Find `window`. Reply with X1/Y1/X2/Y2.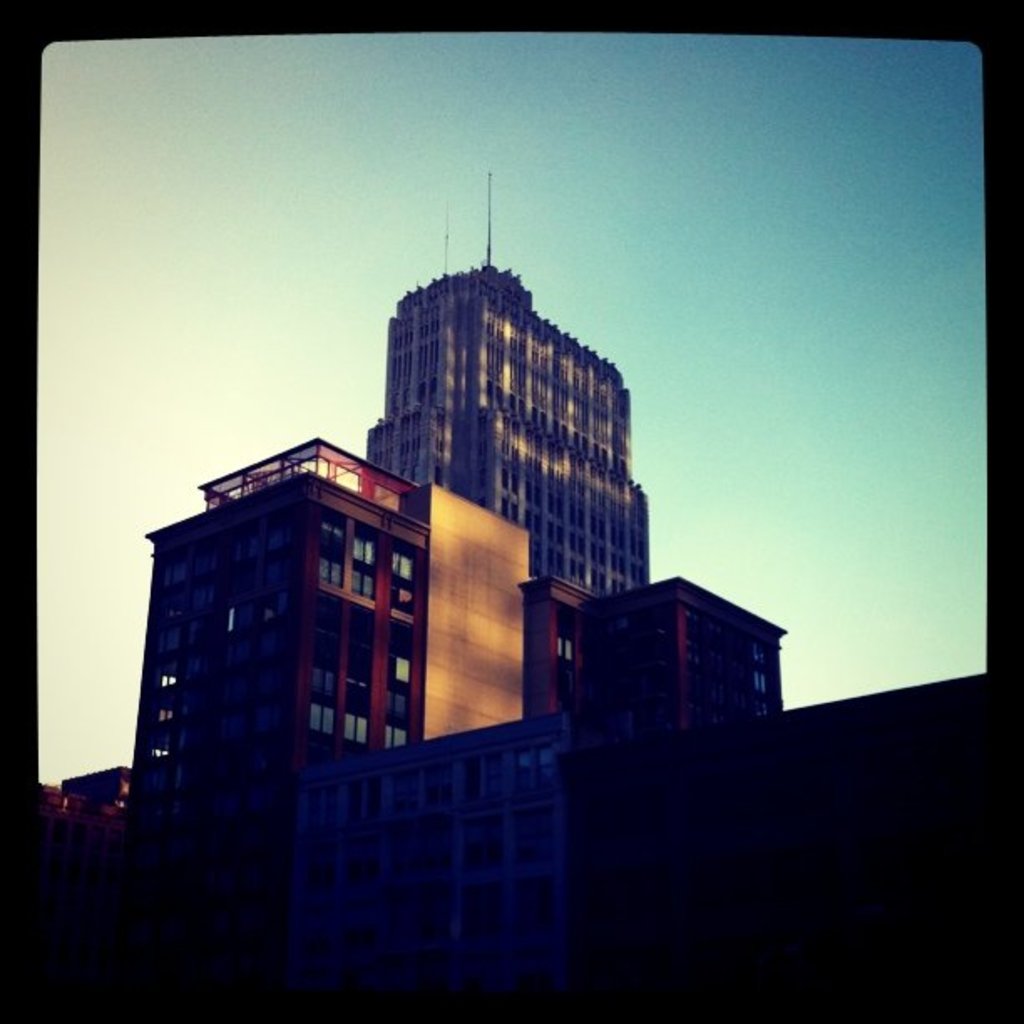
306/631/335/664.
